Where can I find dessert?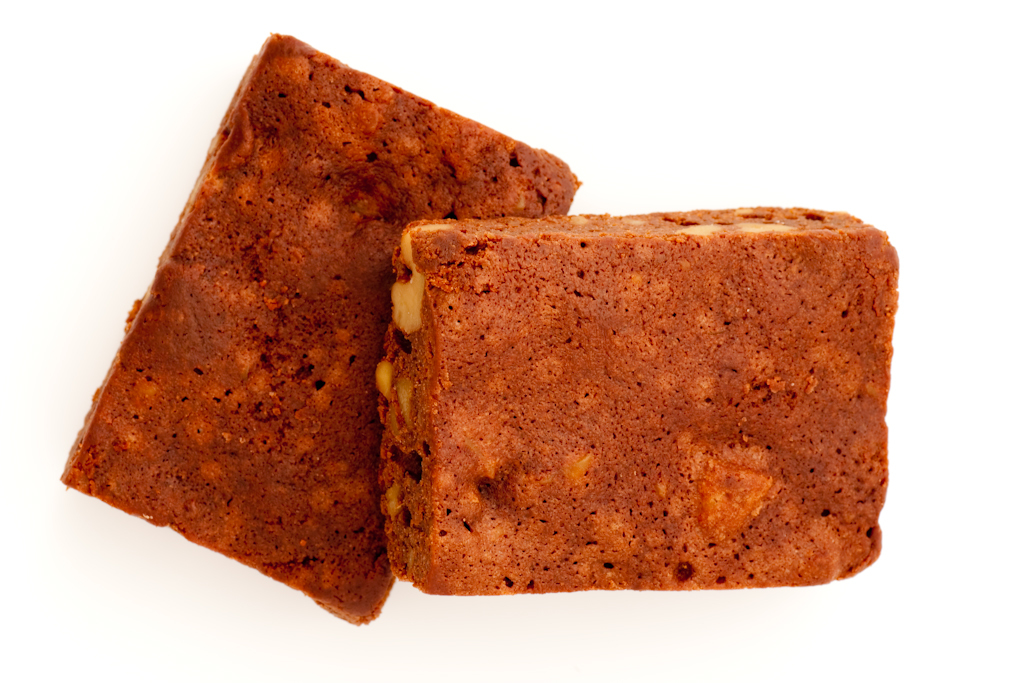
You can find it at 345 175 888 622.
